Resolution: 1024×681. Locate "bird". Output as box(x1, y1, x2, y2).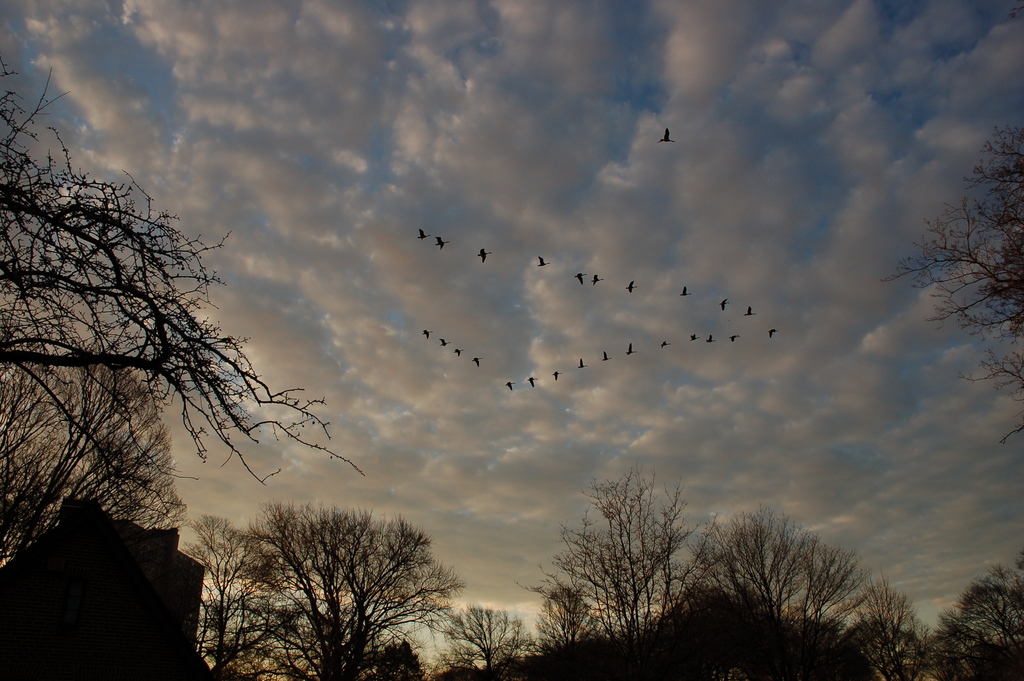
box(528, 376, 538, 388).
